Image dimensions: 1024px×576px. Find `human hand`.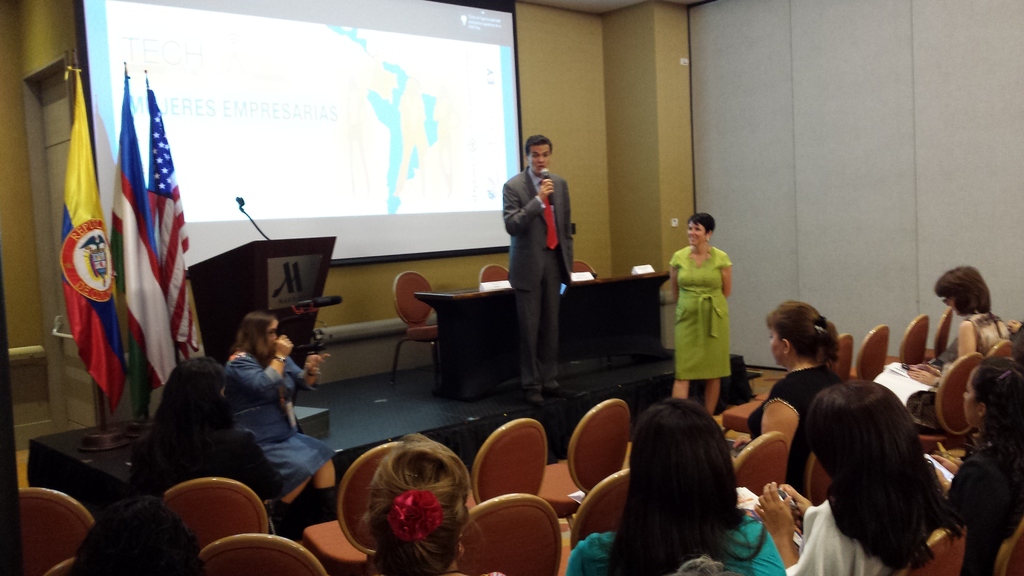
select_region(303, 354, 328, 371).
